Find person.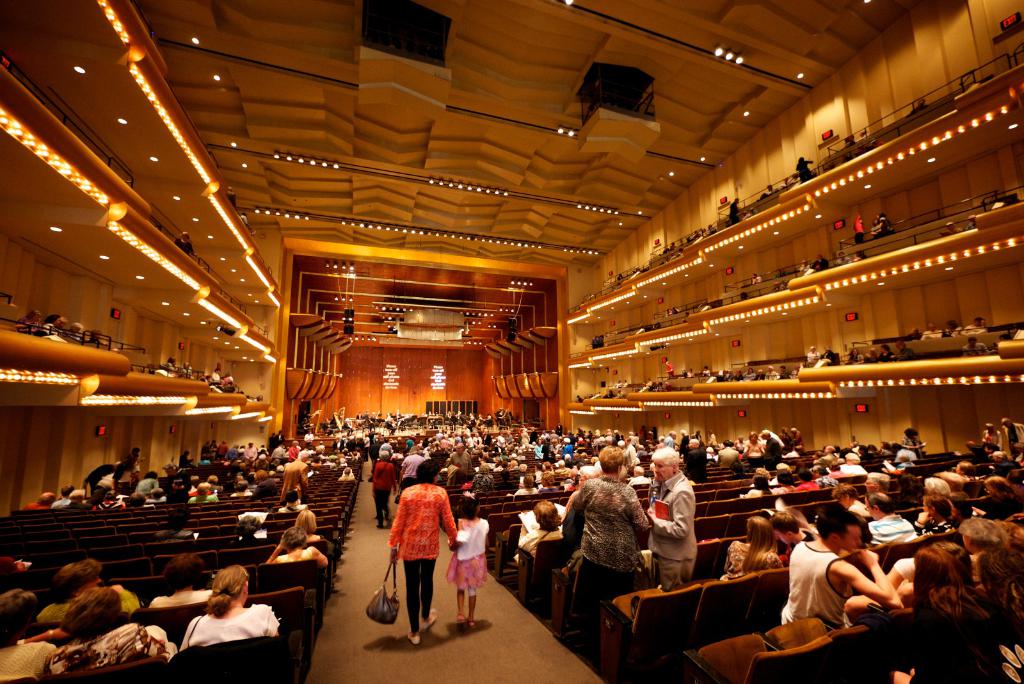
bbox=(244, 440, 255, 465).
